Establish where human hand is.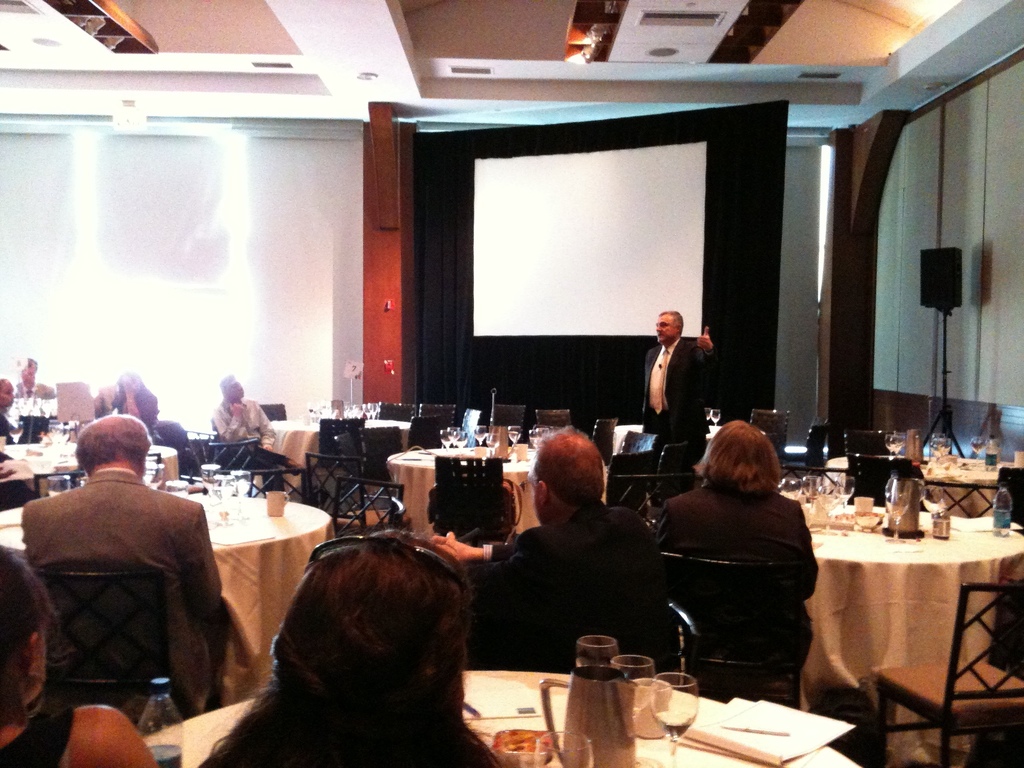
Established at 228:403:249:417.
